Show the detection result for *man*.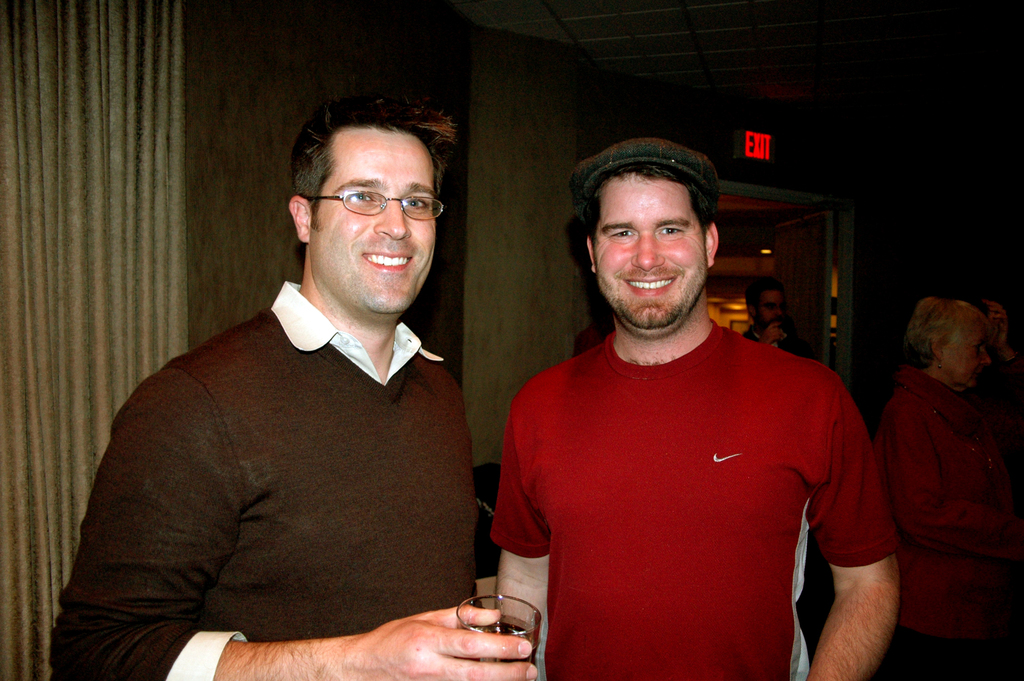
(x1=740, y1=279, x2=808, y2=355).
